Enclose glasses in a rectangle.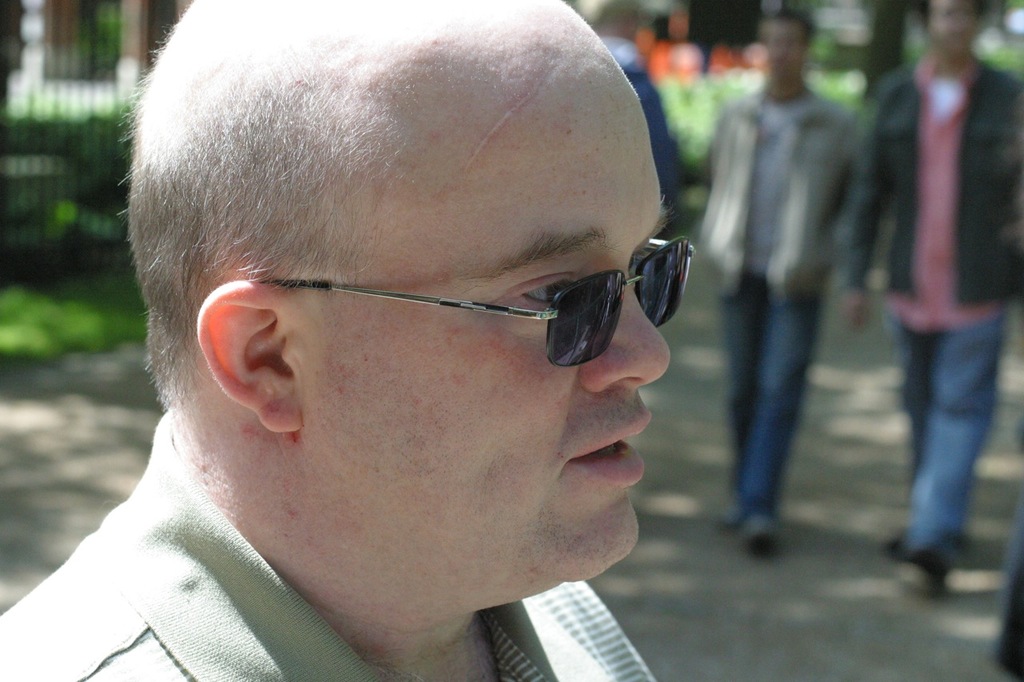
[263,235,696,362].
